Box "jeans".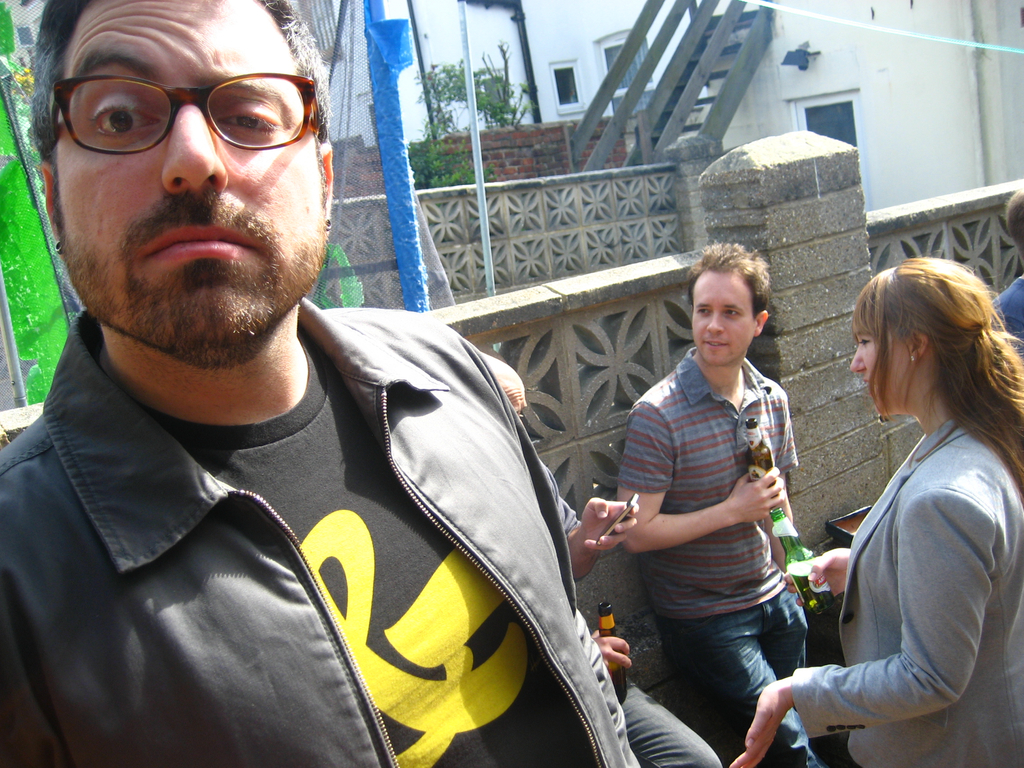
Rect(641, 577, 801, 742).
